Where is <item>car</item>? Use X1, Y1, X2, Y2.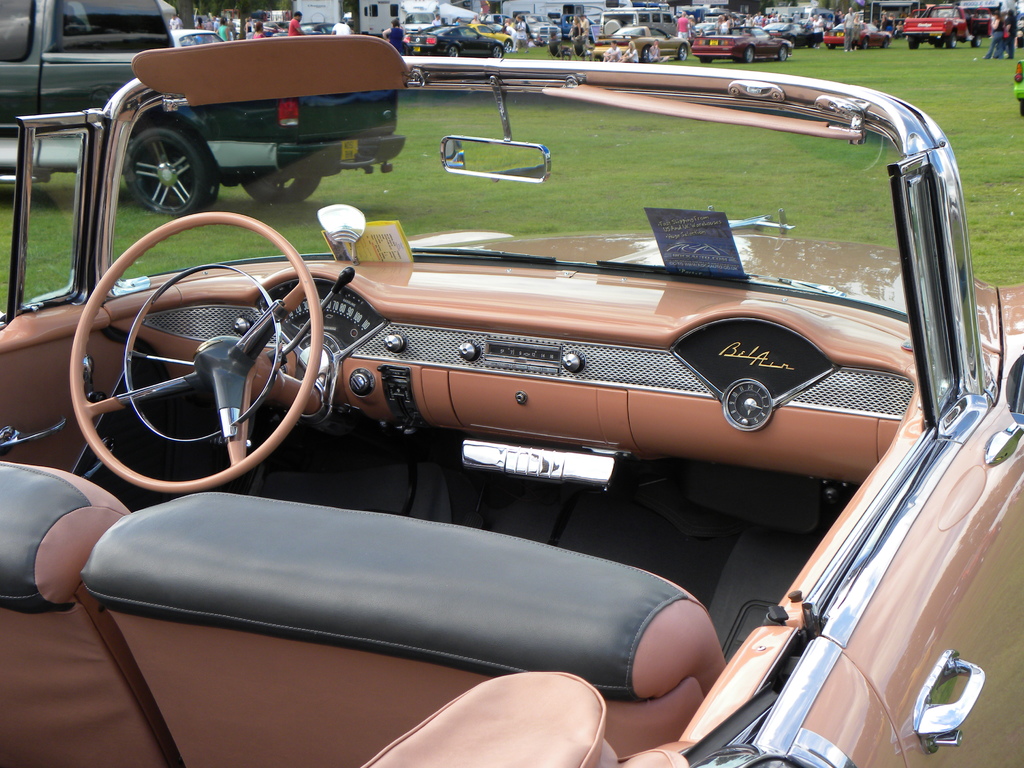
594, 0, 688, 44.
